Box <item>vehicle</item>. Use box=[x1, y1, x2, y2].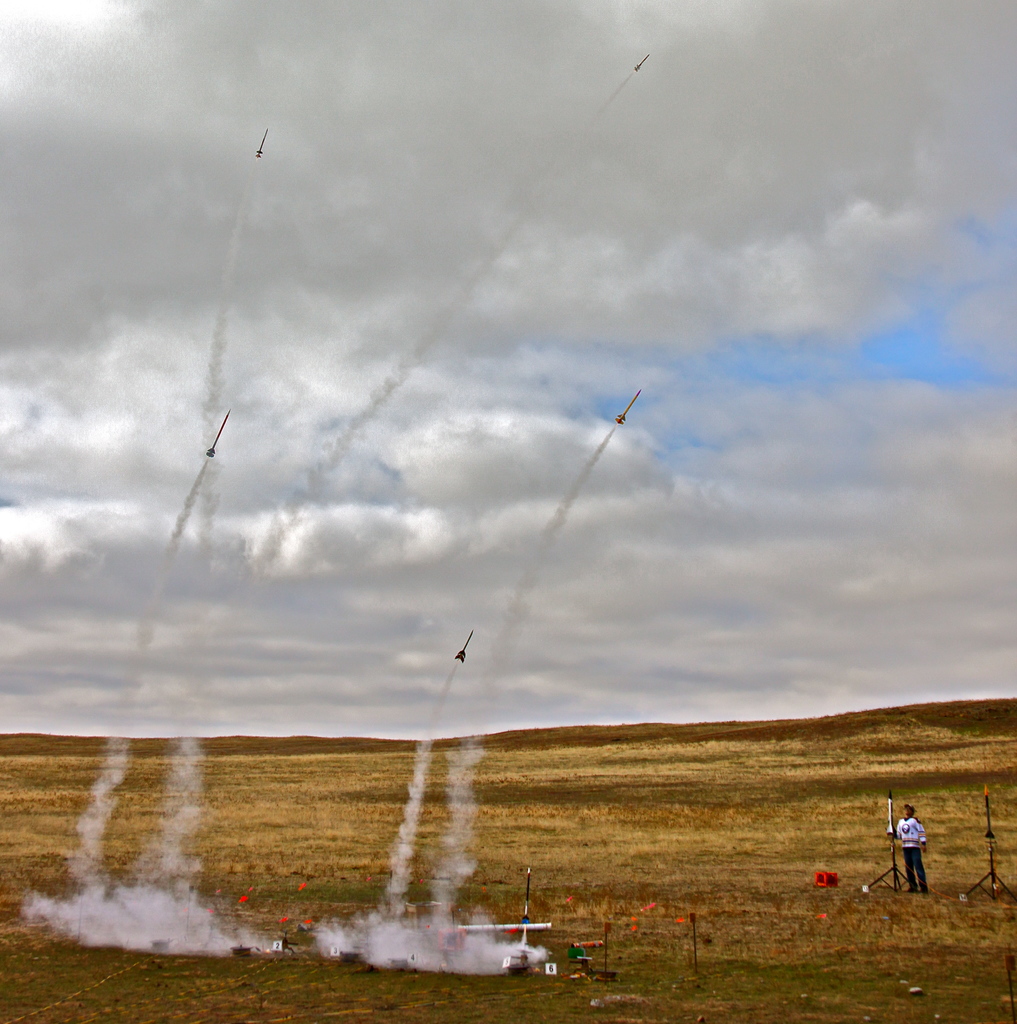
box=[611, 389, 644, 428].
